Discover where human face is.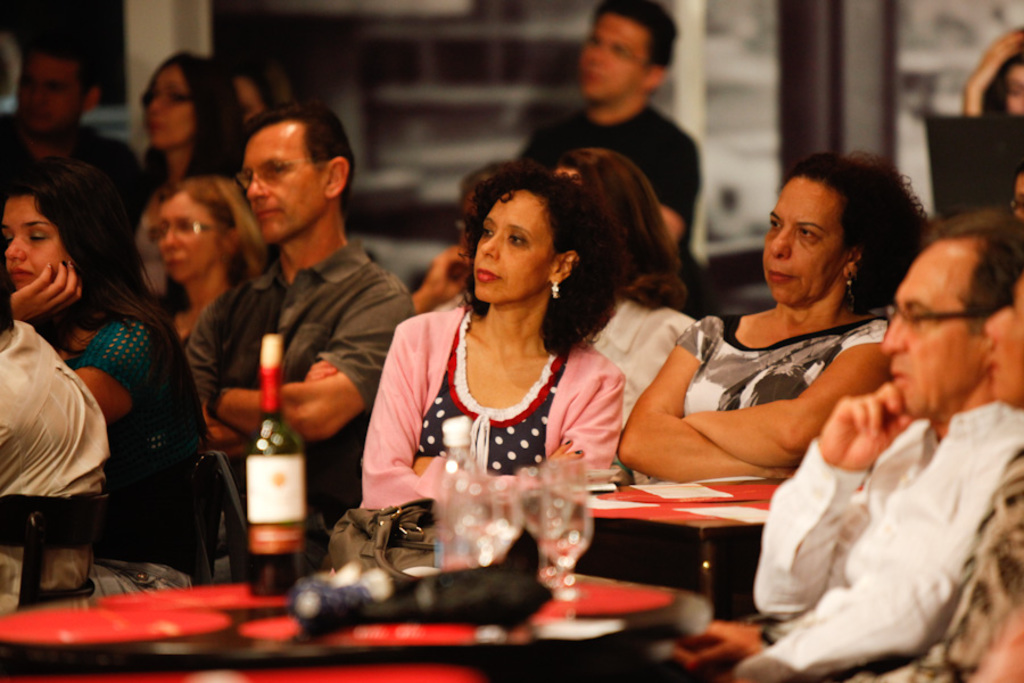
Discovered at (x1=156, y1=191, x2=222, y2=279).
